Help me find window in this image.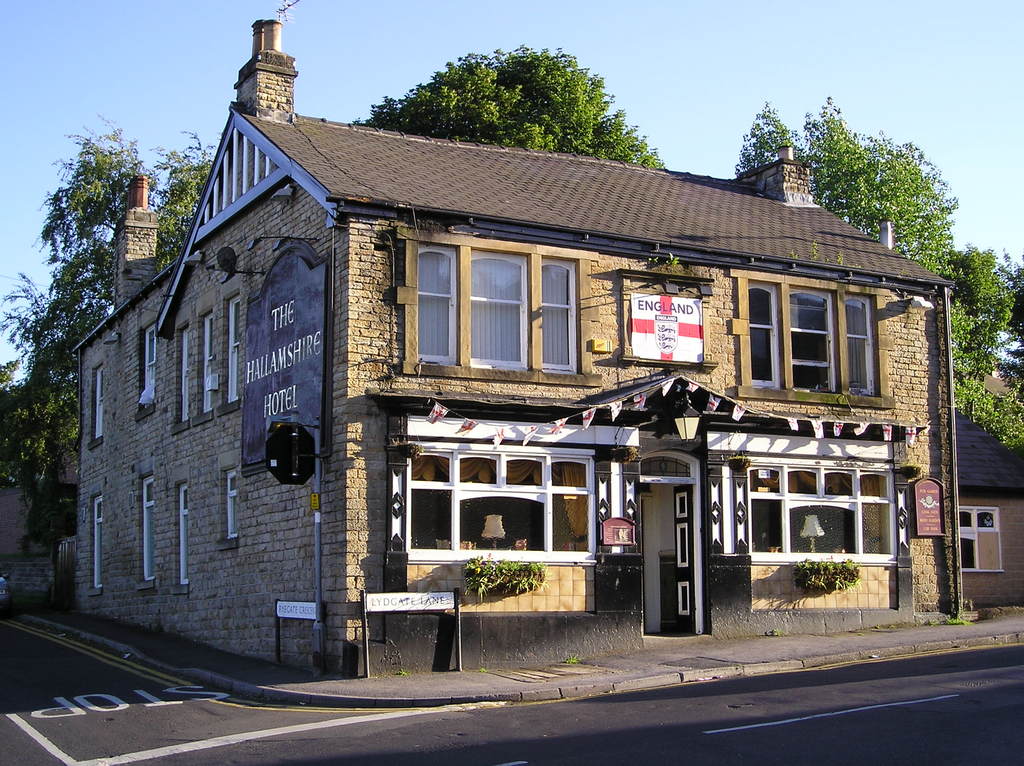
Found it: crop(95, 494, 100, 589).
